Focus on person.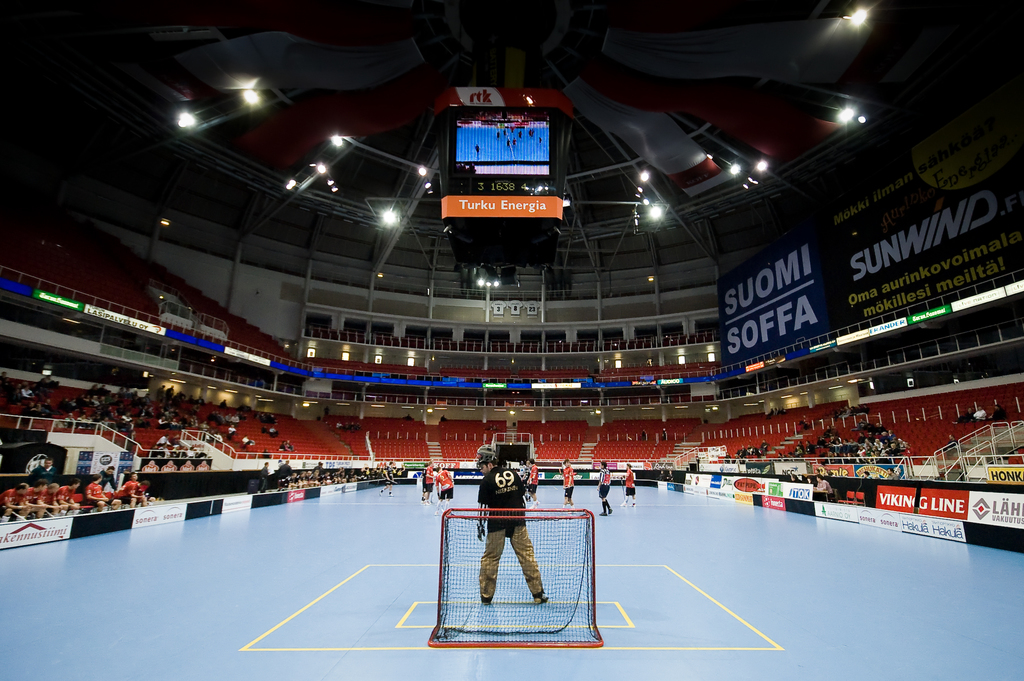
Focused at [x1=118, y1=472, x2=144, y2=513].
